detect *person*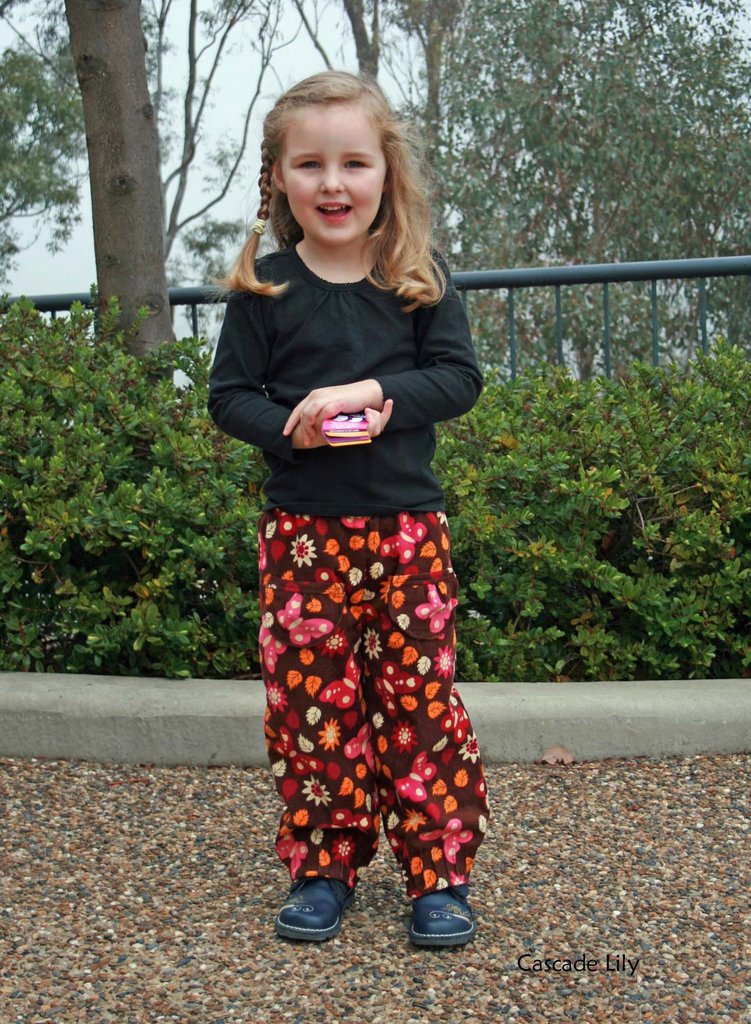
(194, 64, 483, 948)
